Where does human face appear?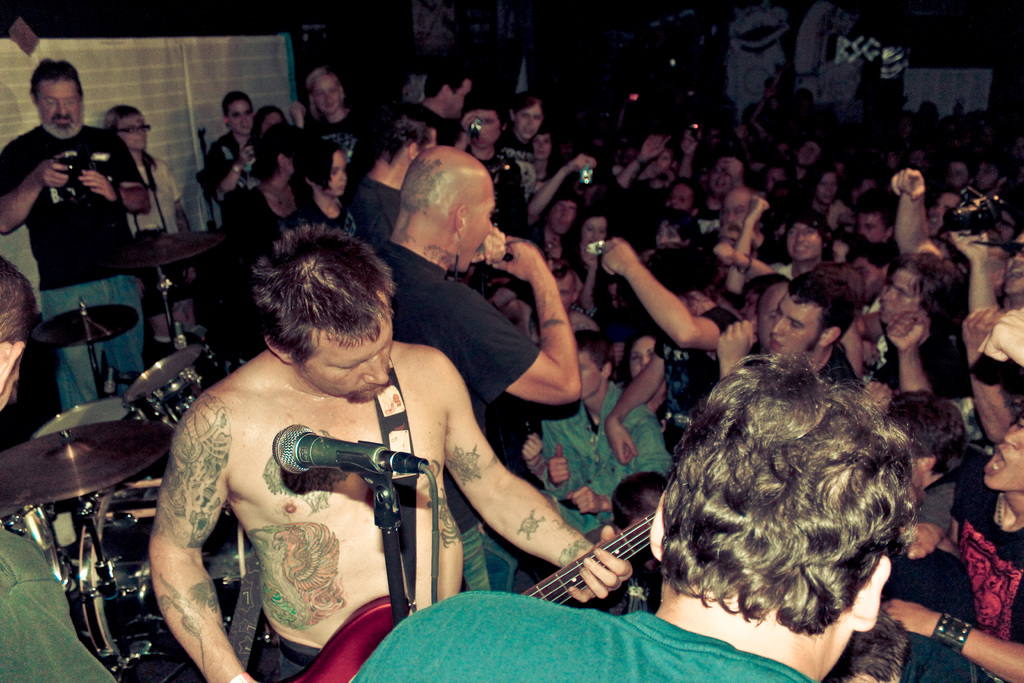
Appears at 470,114,499,147.
